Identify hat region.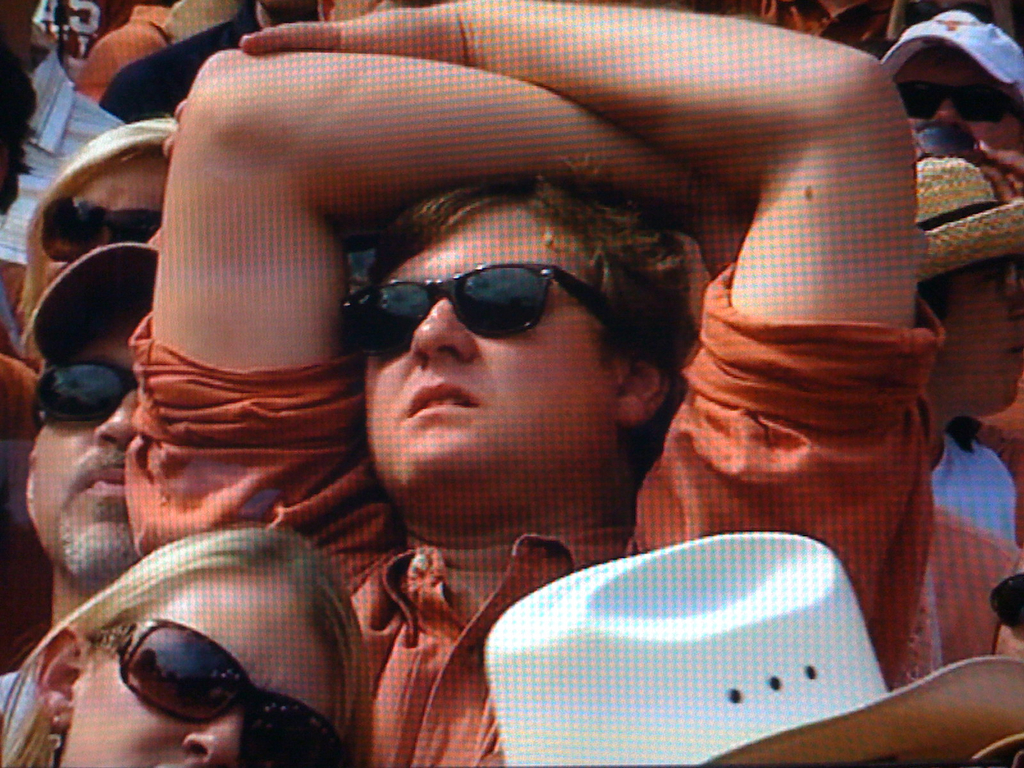
Region: bbox(483, 534, 1023, 767).
